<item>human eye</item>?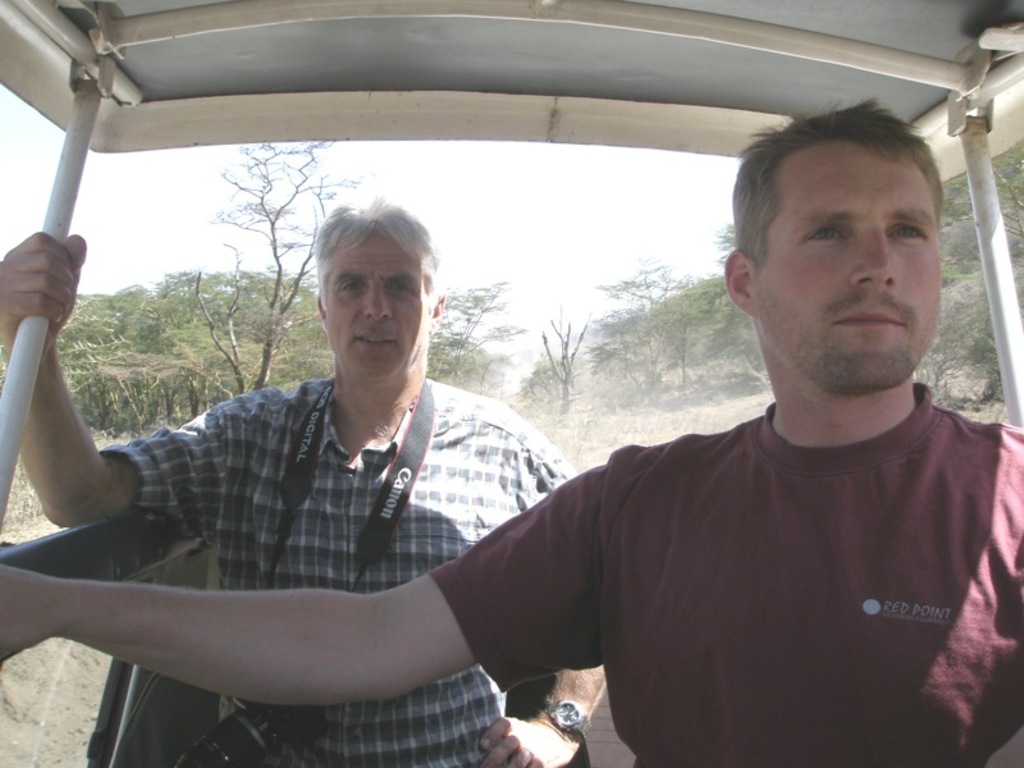
crop(333, 280, 367, 297)
